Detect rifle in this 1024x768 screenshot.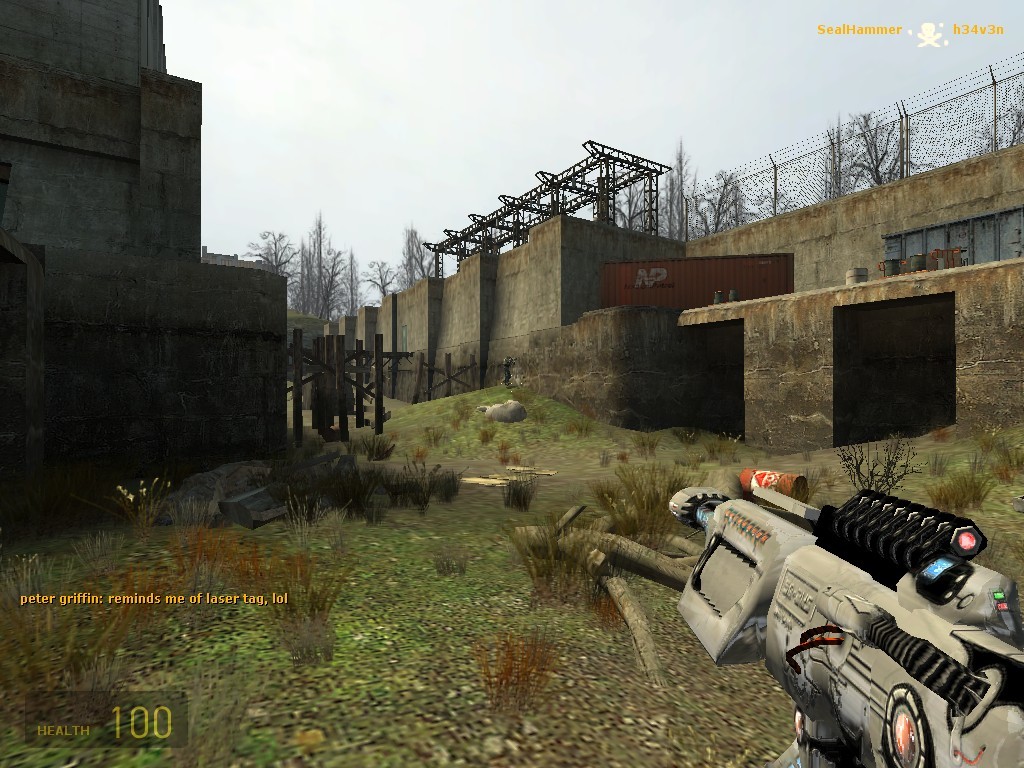
Detection: (left=666, top=489, right=1023, bottom=767).
